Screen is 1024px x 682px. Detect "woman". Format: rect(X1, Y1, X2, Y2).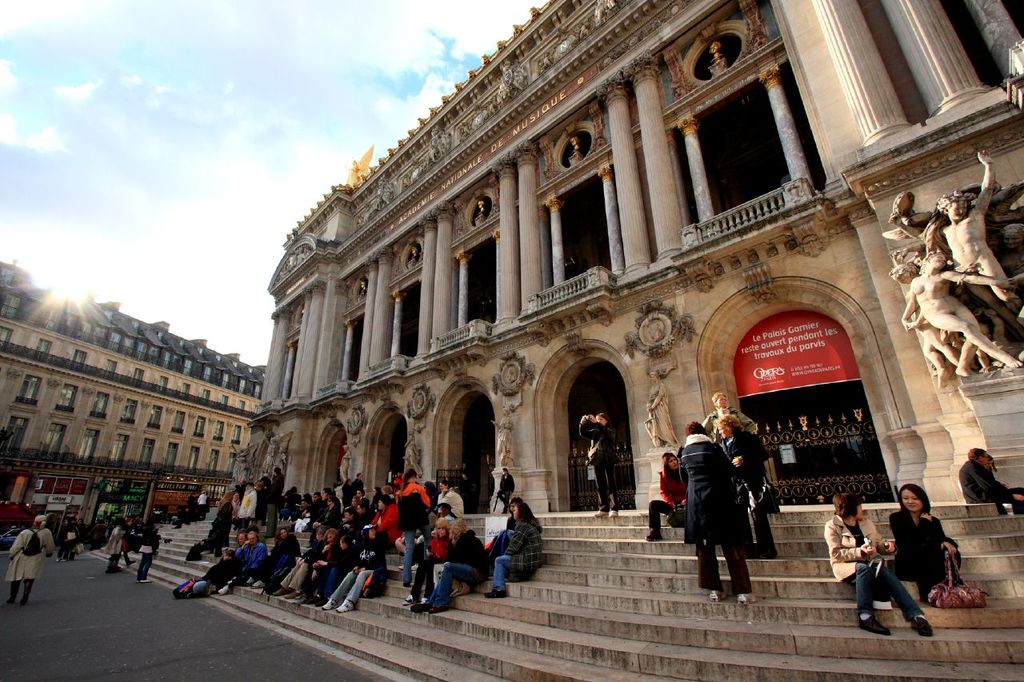
rect(401, 519, 453, 608).
